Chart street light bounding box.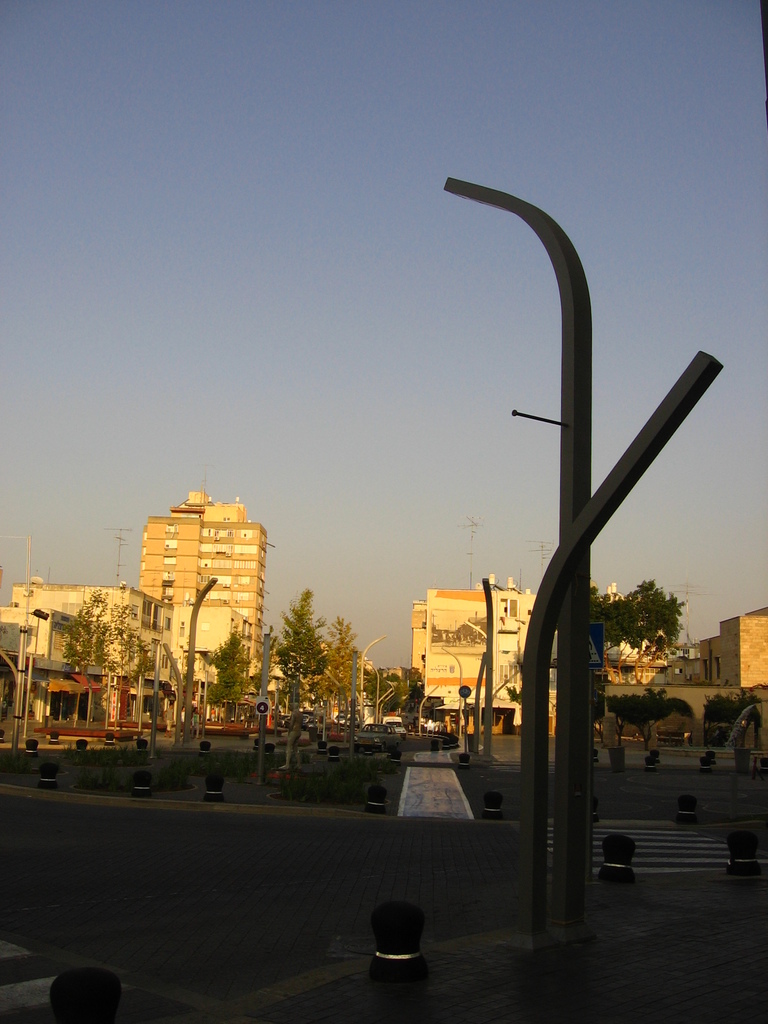
Charted: 377 685 394 707.
